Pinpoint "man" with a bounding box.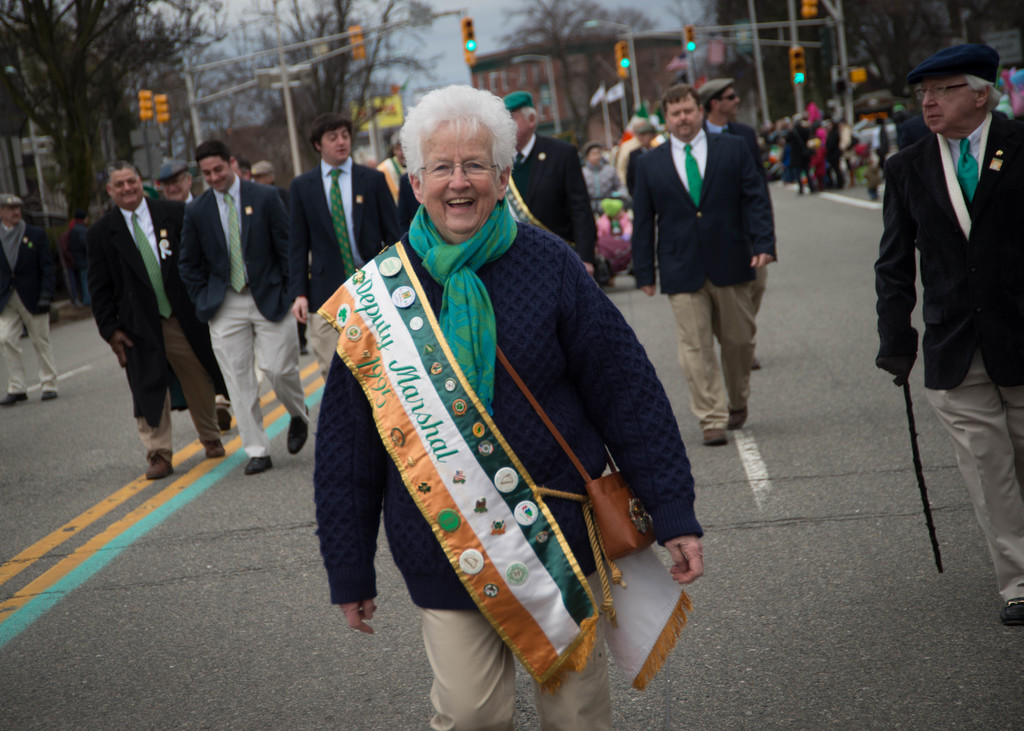
left=632, top=81, right=778, bottom=447.
